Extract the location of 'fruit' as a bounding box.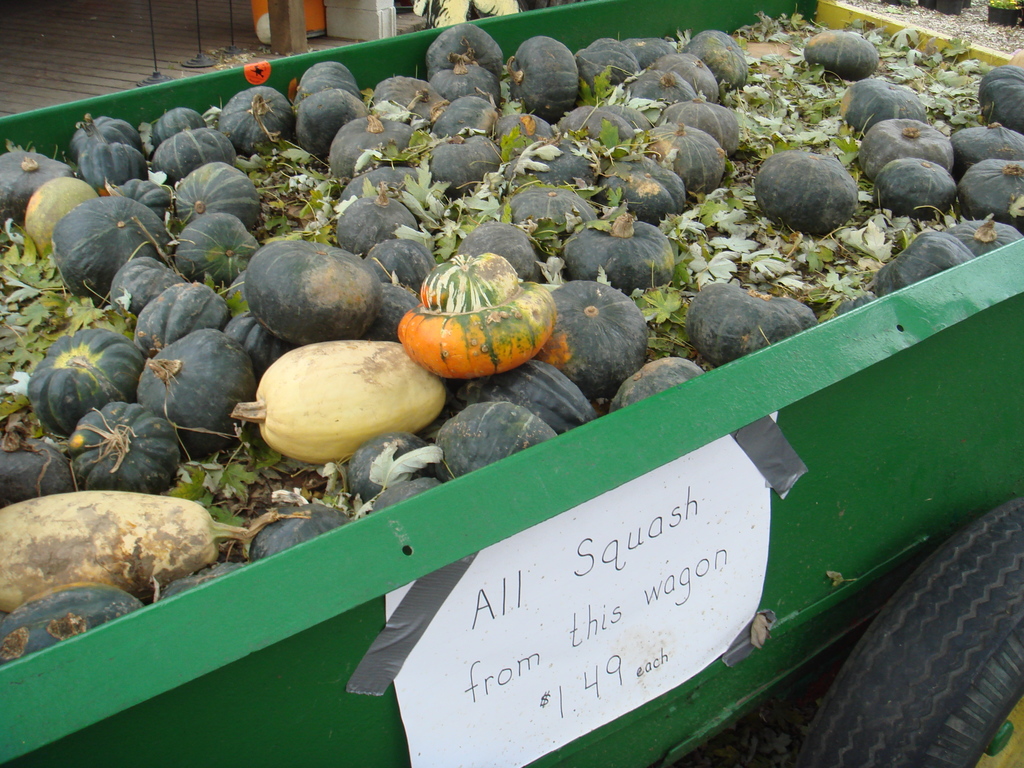
240, 341, 436, 484.
